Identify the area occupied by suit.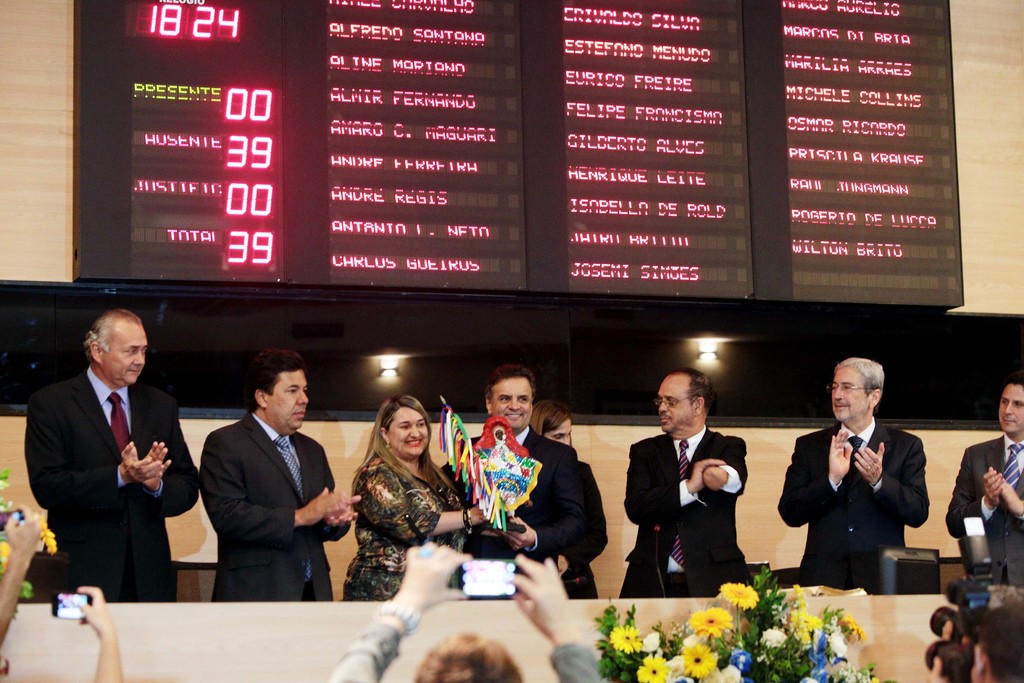
Area: <region>615, 421, 750, 598</region>.
